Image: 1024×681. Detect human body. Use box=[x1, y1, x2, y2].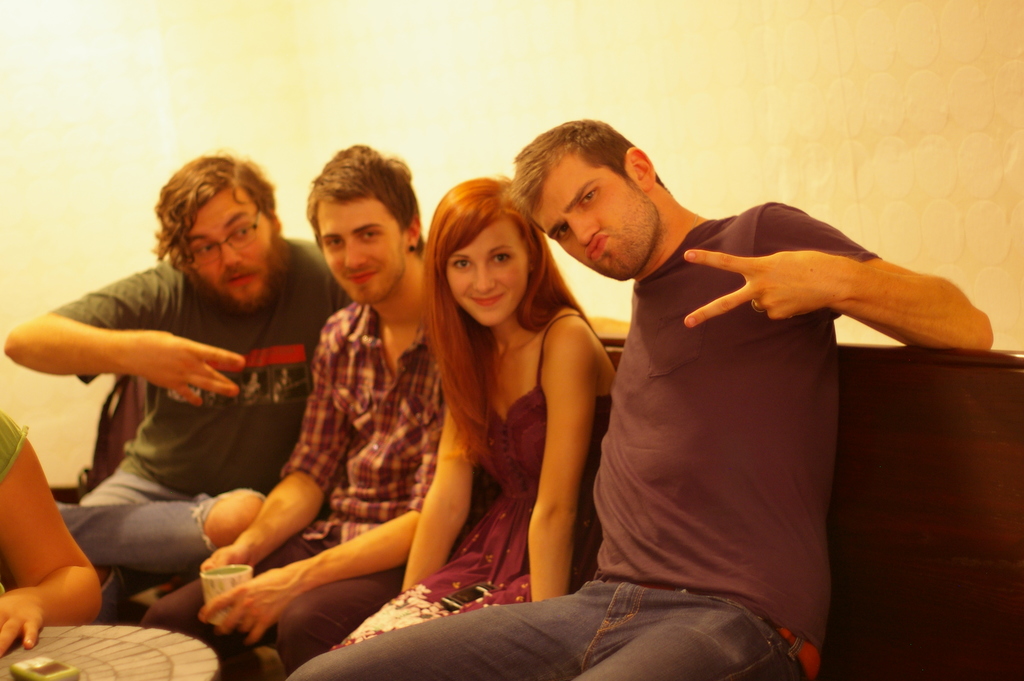
box=[0, 406, 108, 657].
